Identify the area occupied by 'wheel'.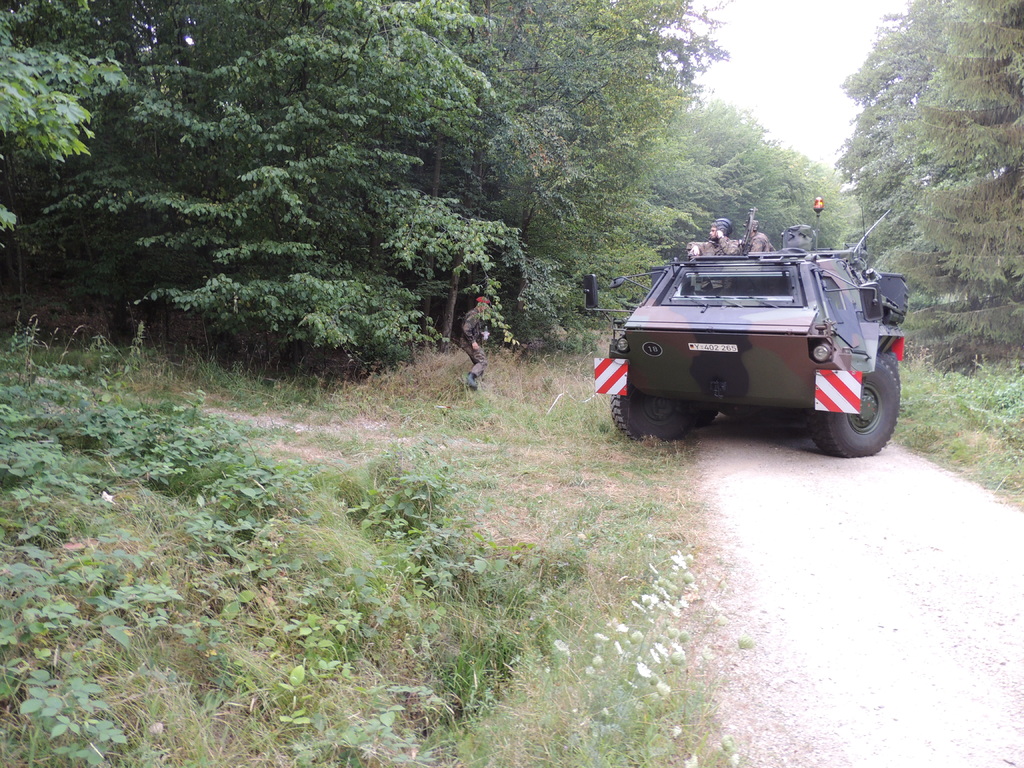
Area: box(820, 359, 899, 452).
